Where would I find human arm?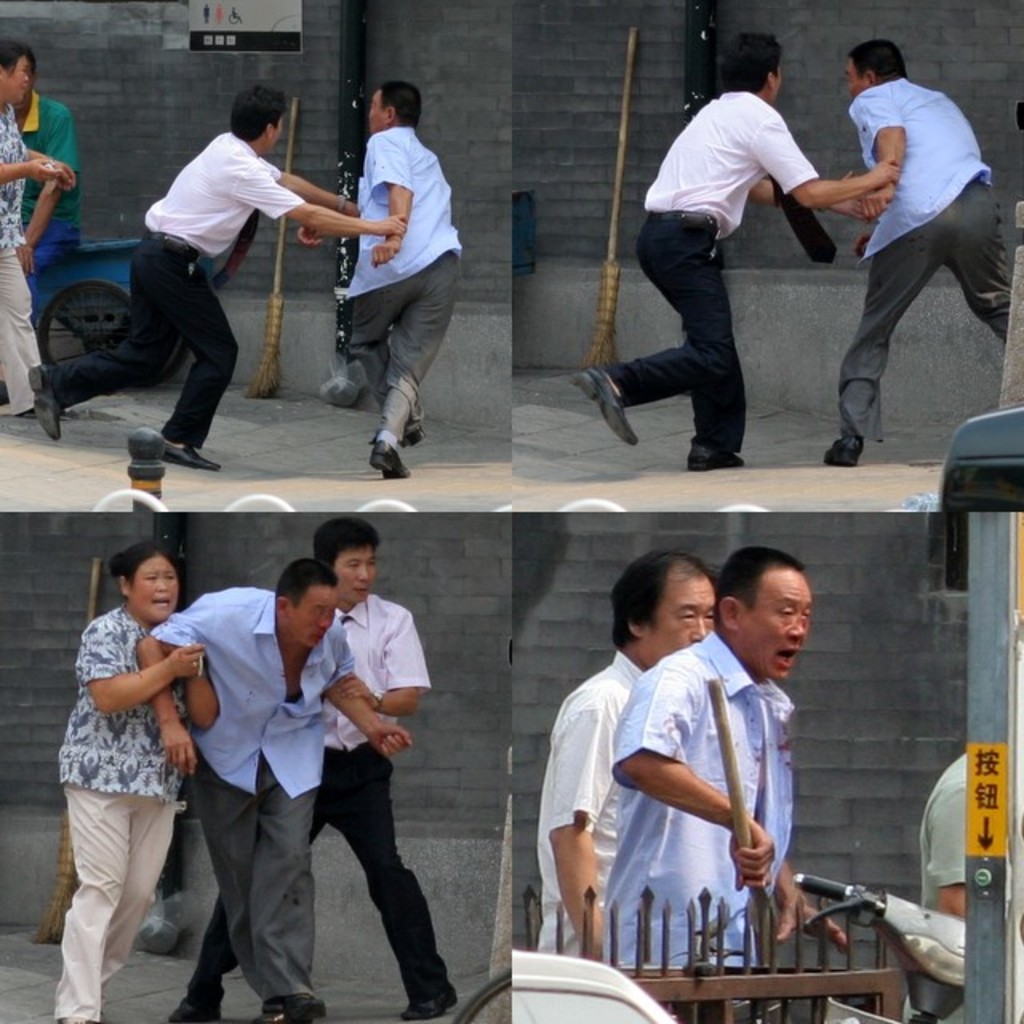
At x1=70, y1=624, x2=208, y2=714.
